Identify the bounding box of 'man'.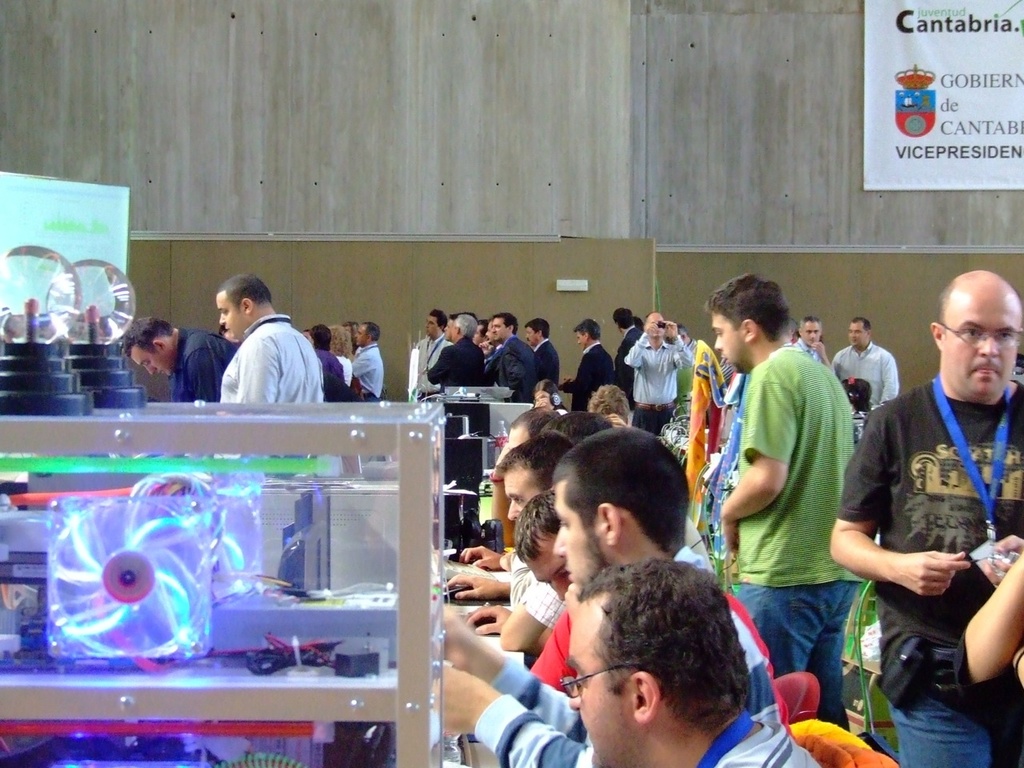
region(522, 318, 566, 394).
